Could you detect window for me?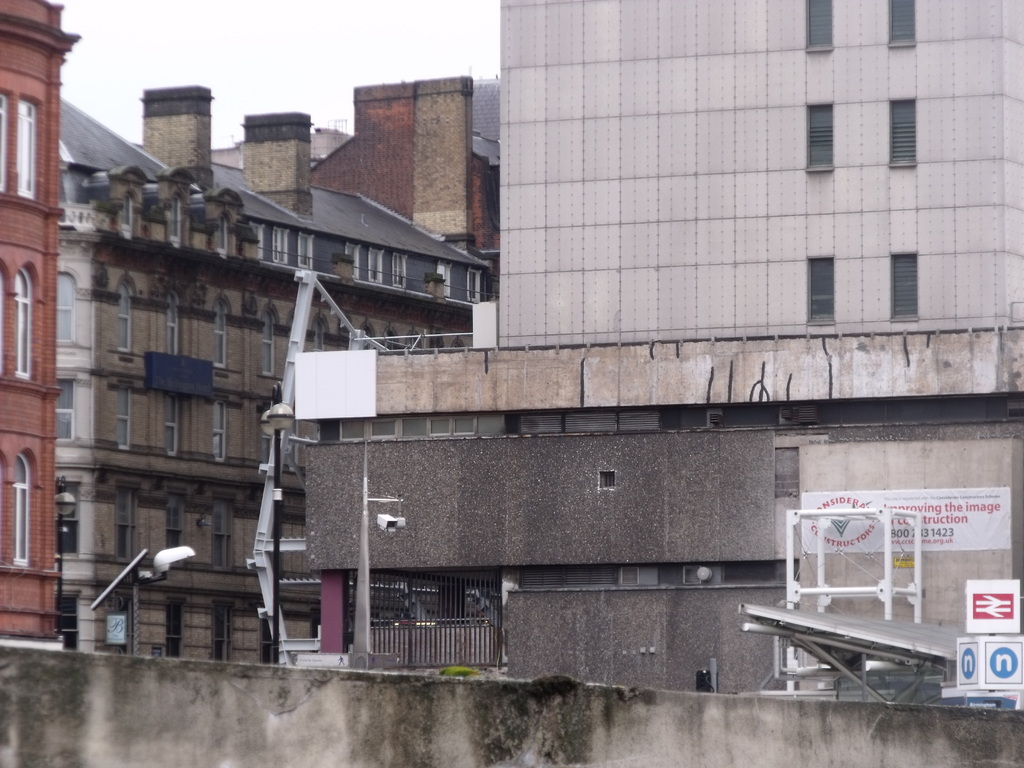
Detection result: <bbox>112, 273, 133, 351</bbox>.
